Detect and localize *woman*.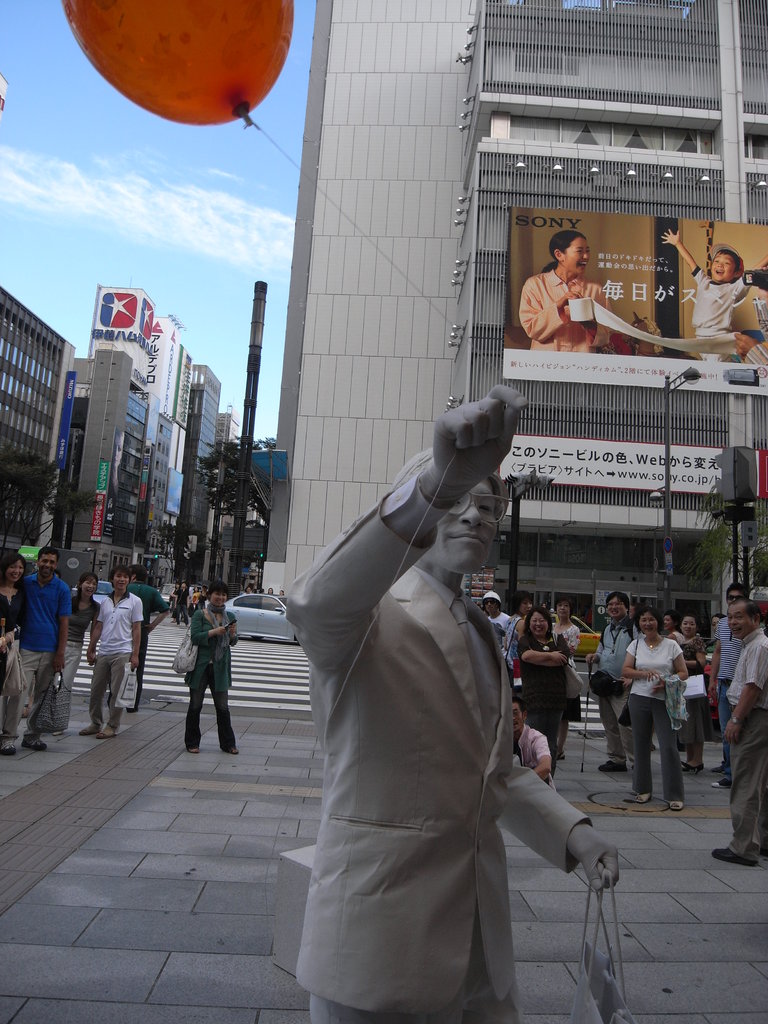
Localized at rect(480, 591, 517, 662).
